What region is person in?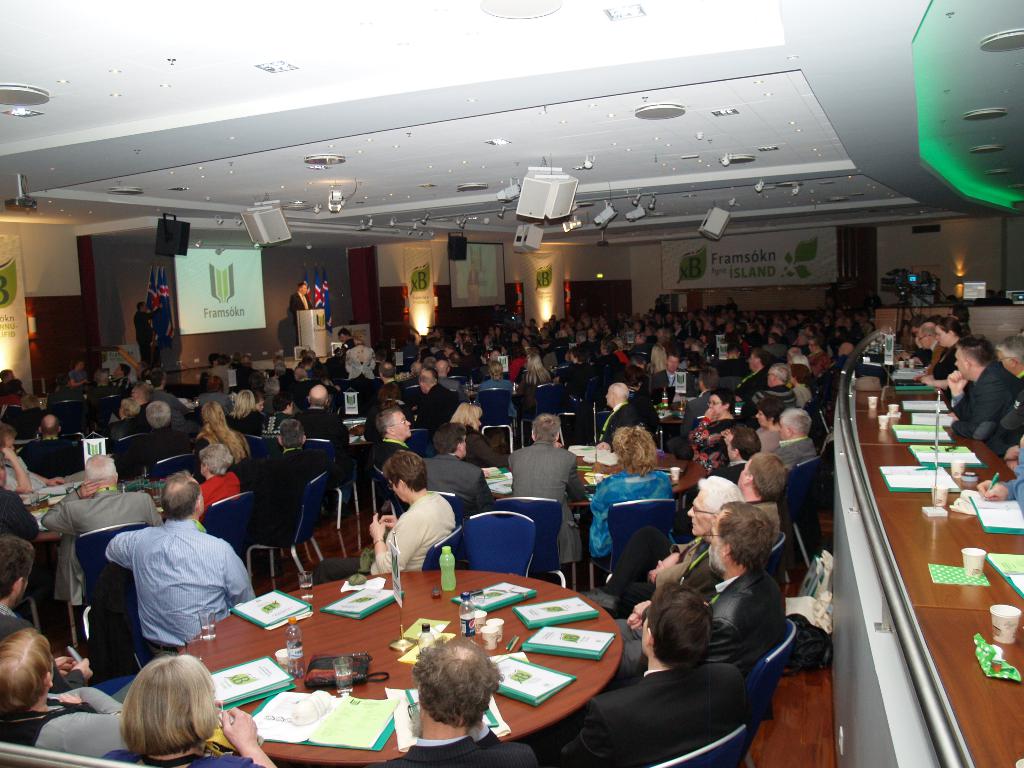
x1=102 y1=471 x2=252 y2=679.
